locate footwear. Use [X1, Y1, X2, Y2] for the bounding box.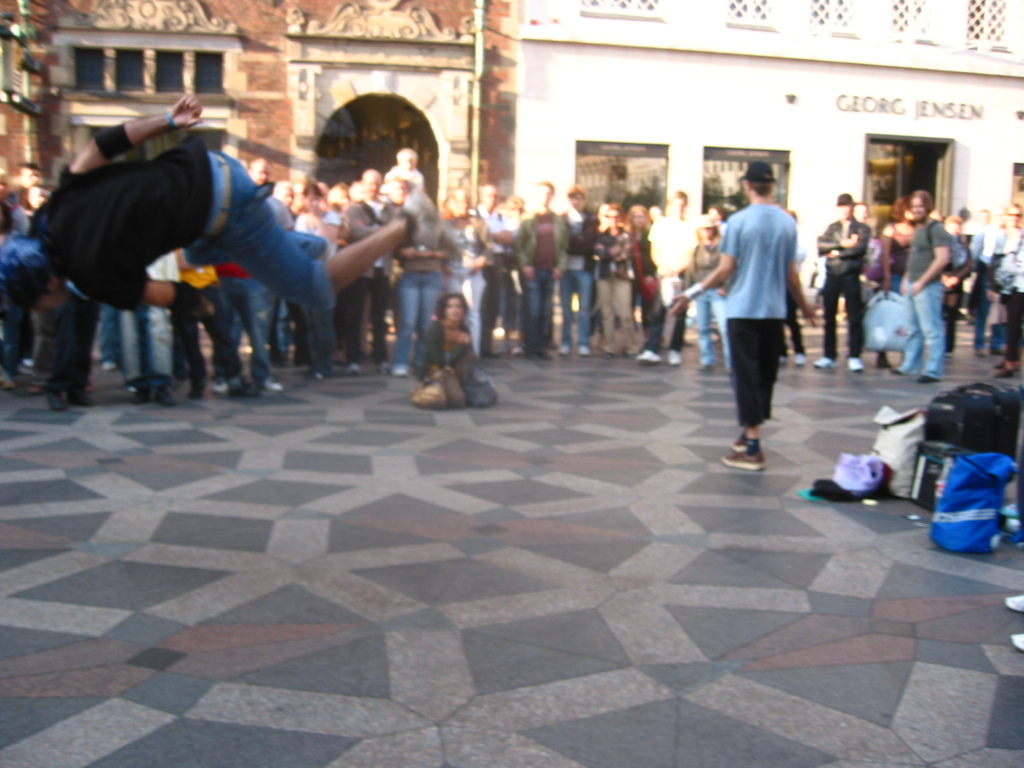
[210, 383, 227, 392].
